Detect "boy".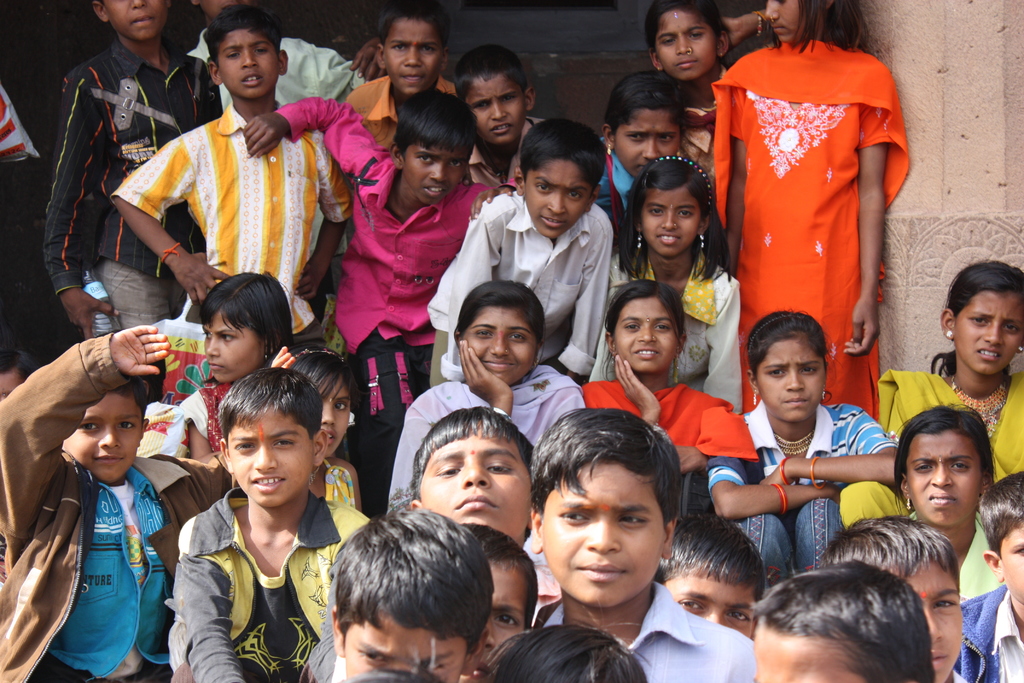
Detected at 328,504,494,678.
